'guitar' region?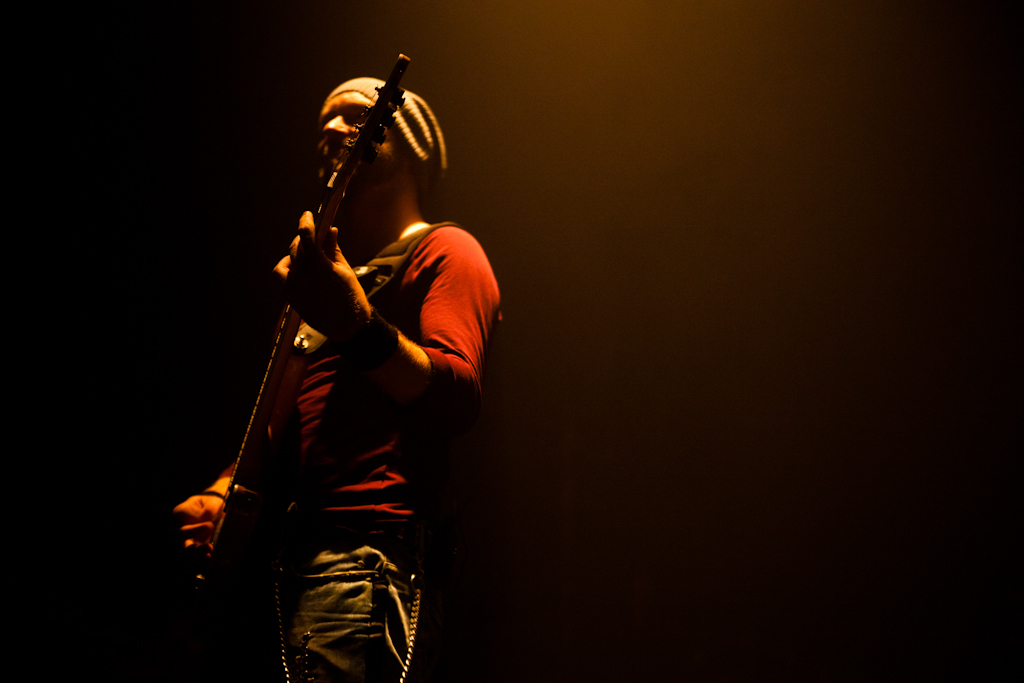
select_region(193, 93, 470, 608)
